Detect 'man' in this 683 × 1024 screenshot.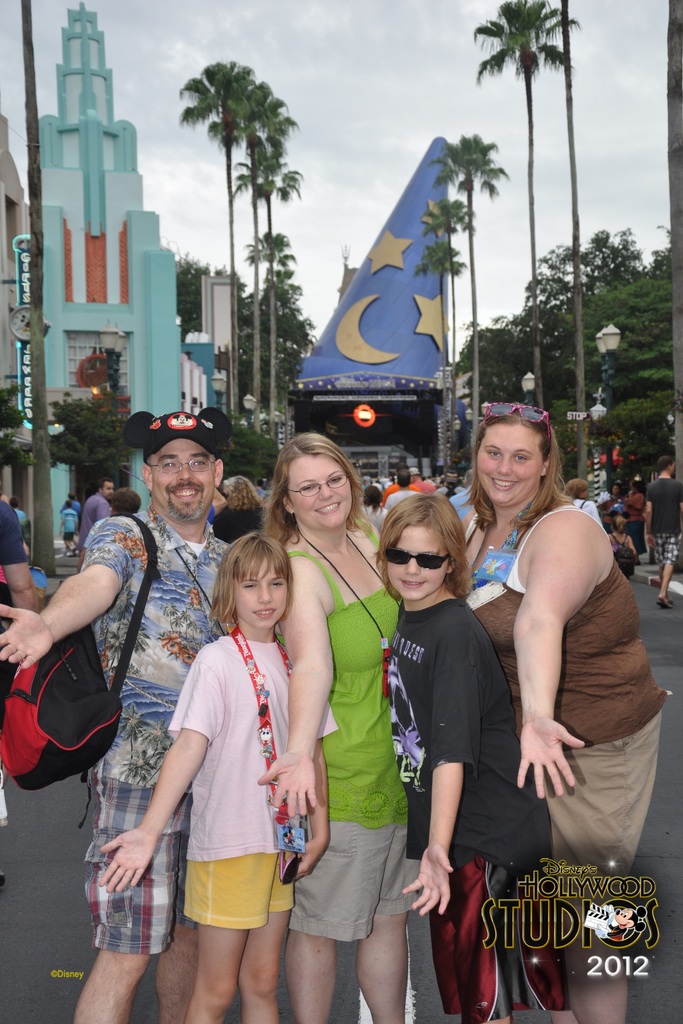
Detection: [left=254, top=479, right=266, bottom=498].
